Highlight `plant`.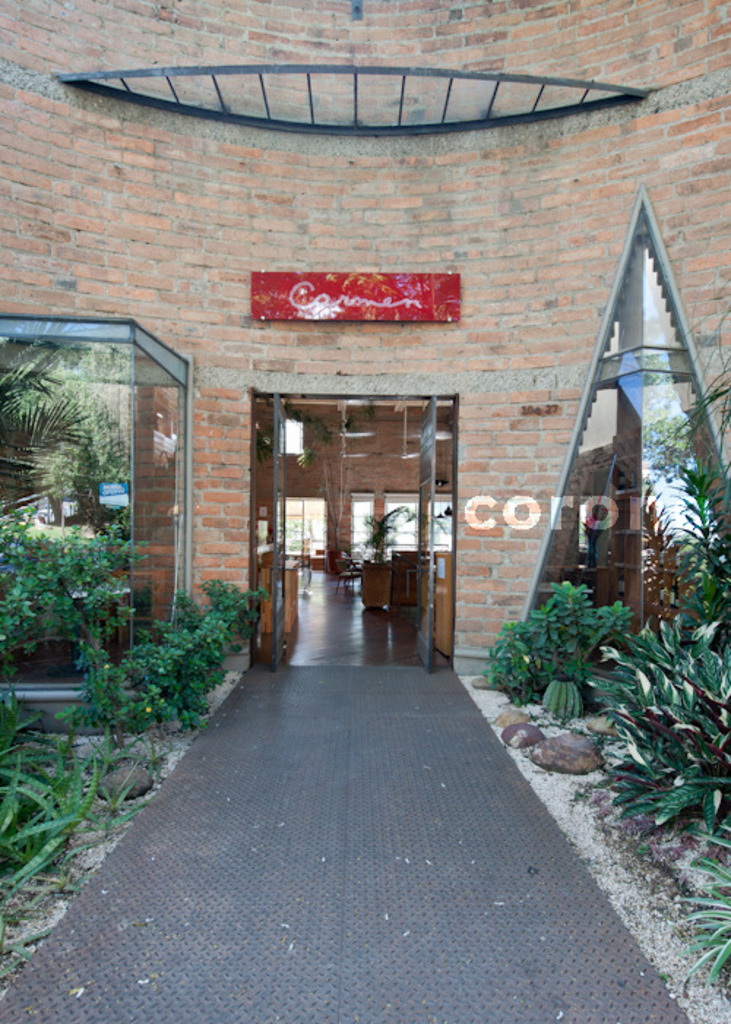
Highlighted region: Rect(0, 692, 149, 911).
